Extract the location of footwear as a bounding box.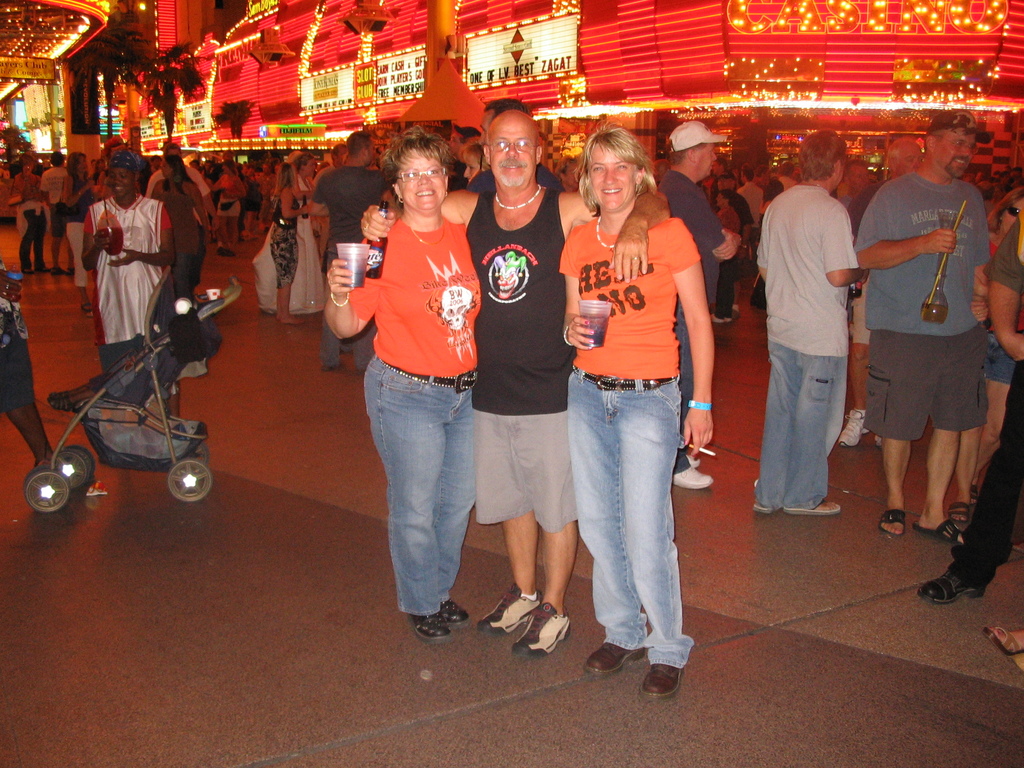
Rect(38, 462, 105, 495).
